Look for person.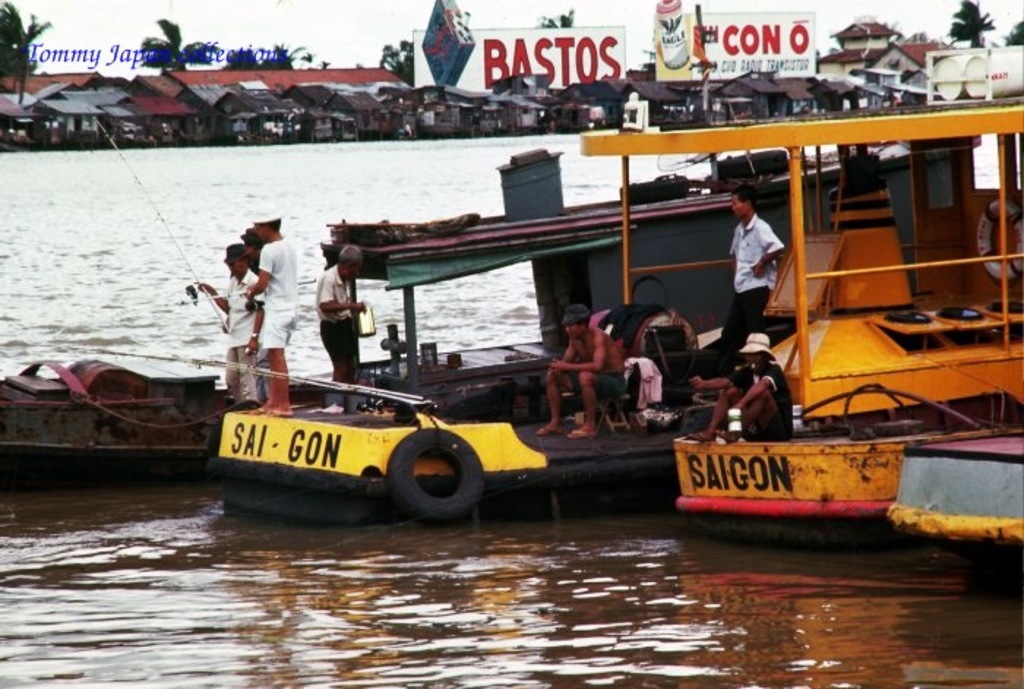
Found: box(231, 208, 306, 413).
